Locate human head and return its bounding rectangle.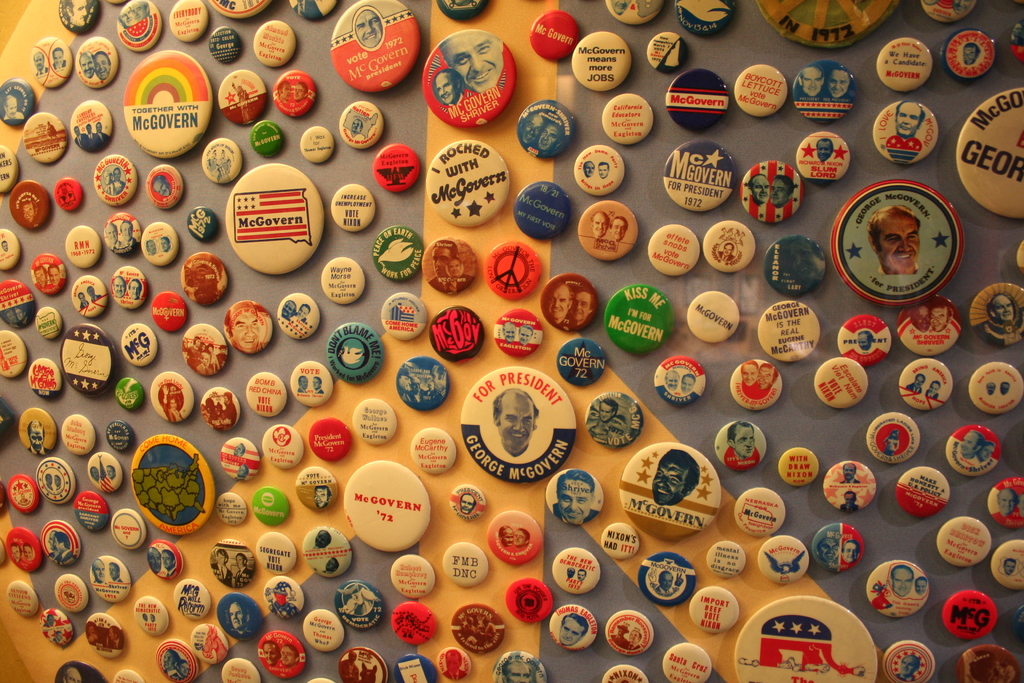
{"left": 660, "top": 570, "right": 673, "bottom": 593}.
